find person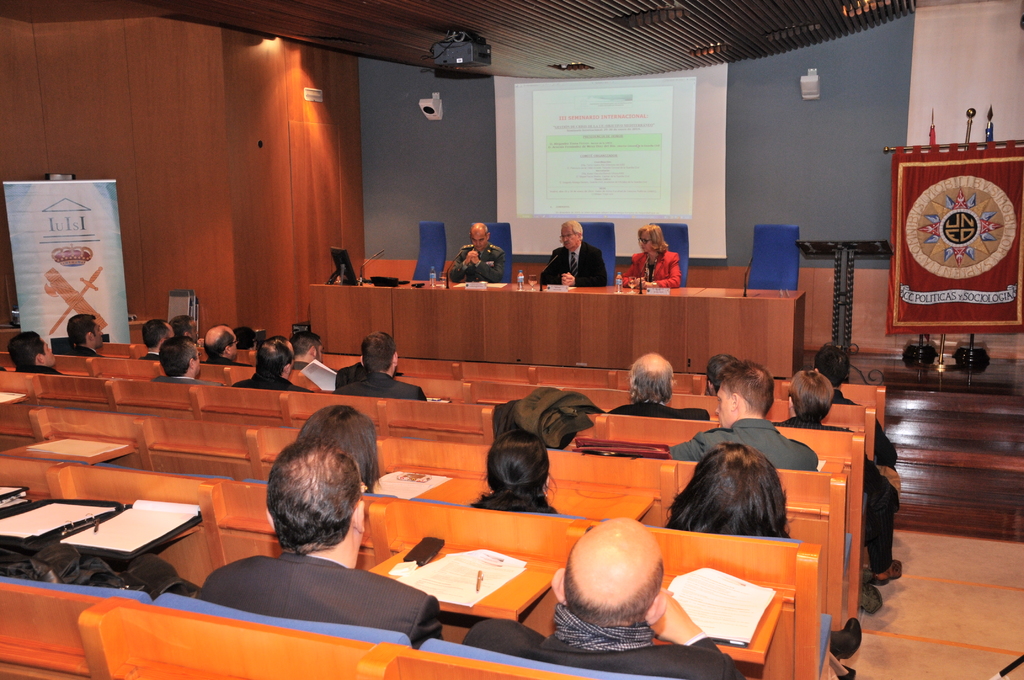
[199, 324, 249, 364]
